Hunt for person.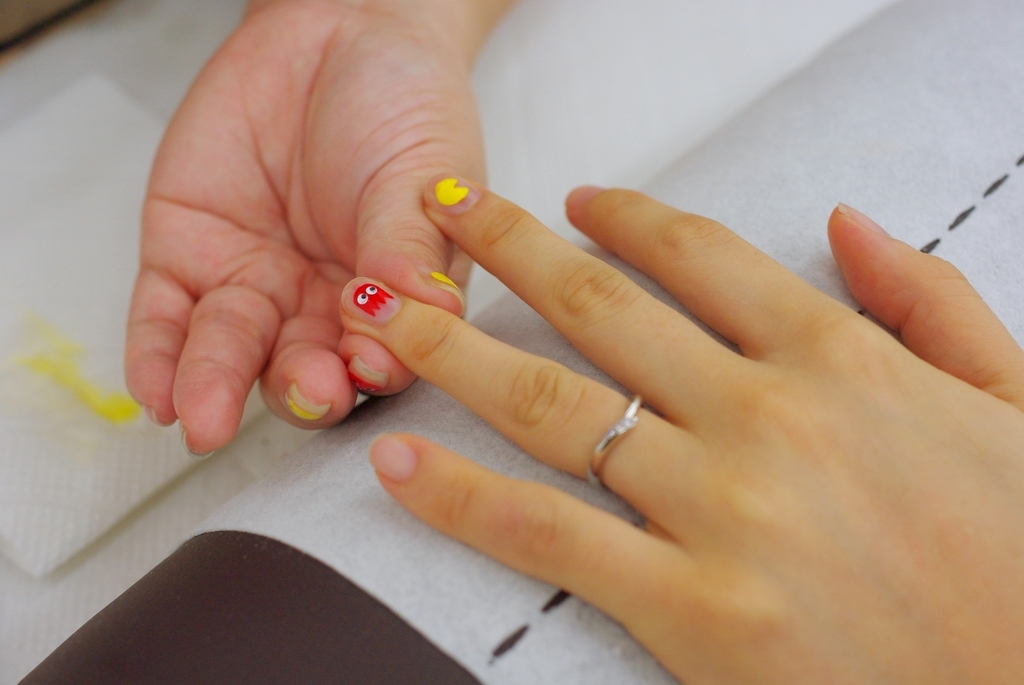
Hunted down at box=[106, 0, 536, 463].
